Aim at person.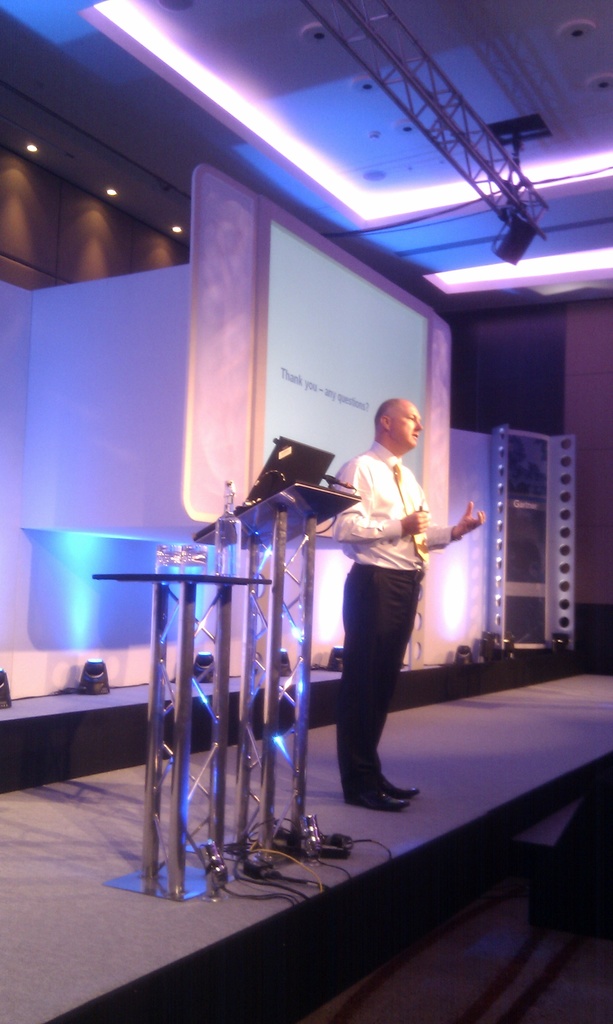
Aimed at bbox=(331, 394, 482, 812).
